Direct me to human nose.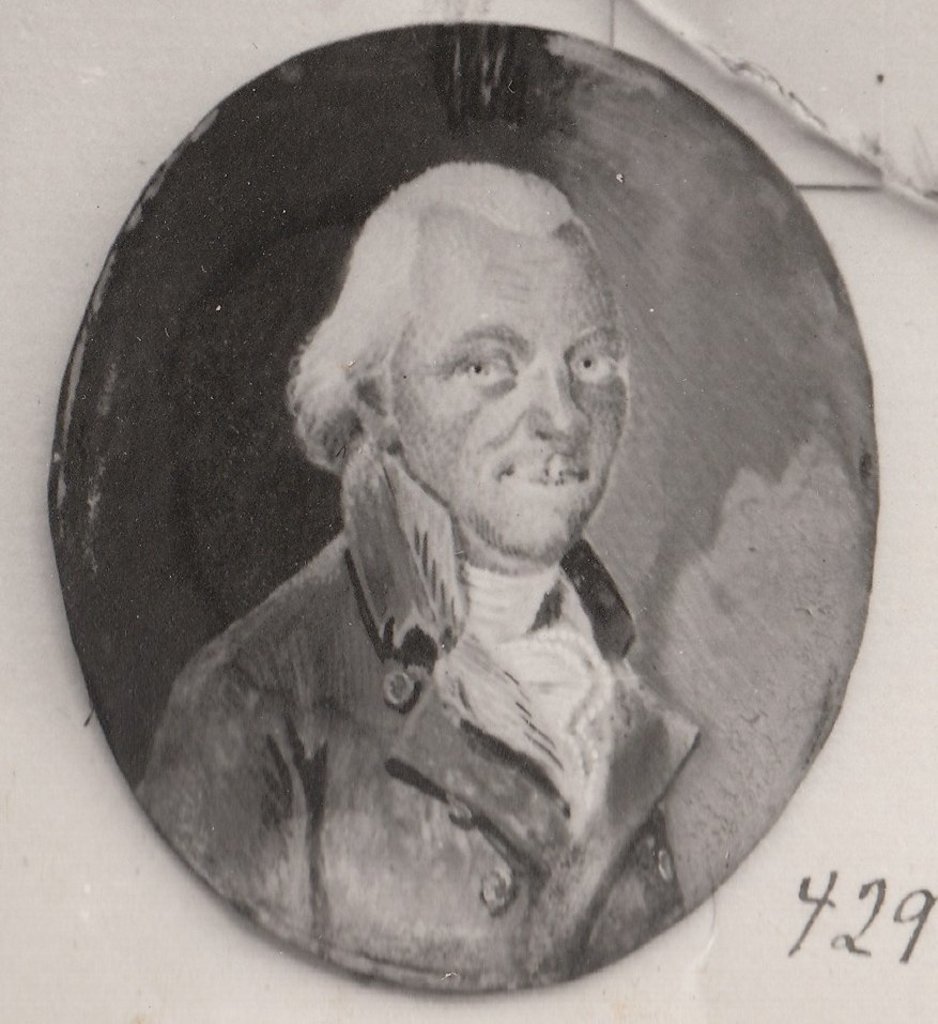
Direction: 528:353:590:442.
